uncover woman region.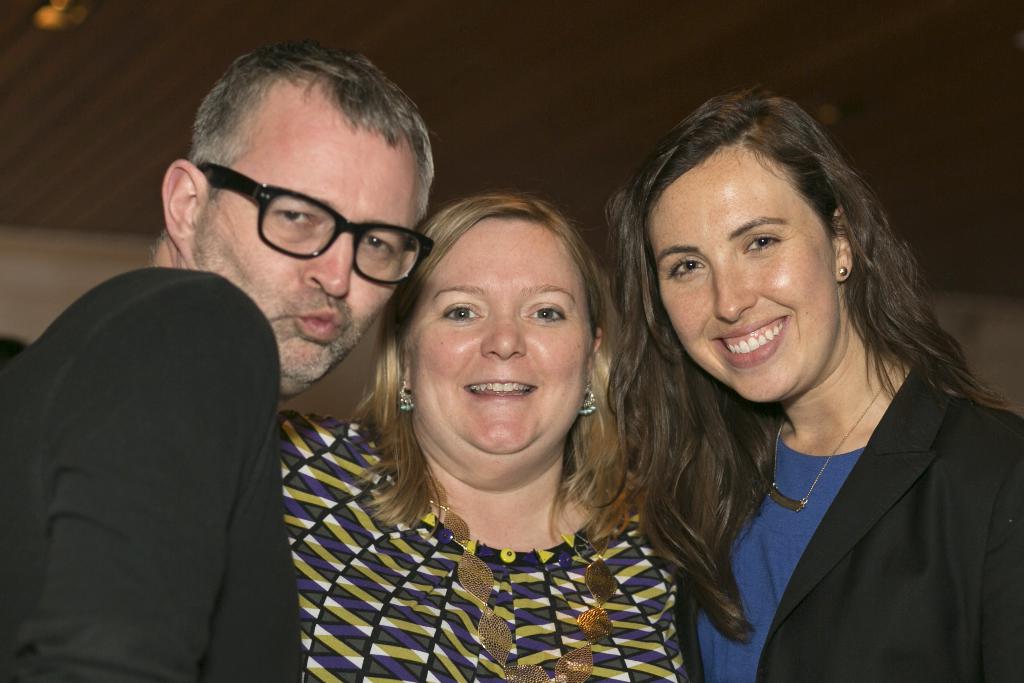
Uncovered: l=270, t=190, r=689, b=682.
